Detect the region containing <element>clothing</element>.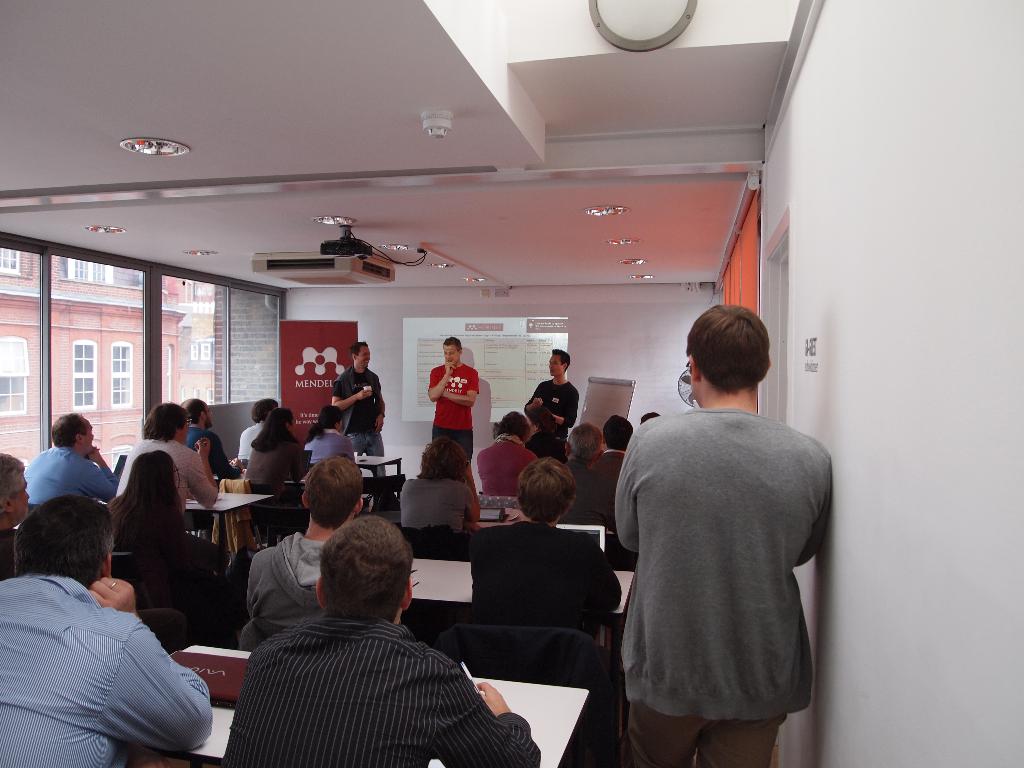
rect(477, 435, 549, 497).
